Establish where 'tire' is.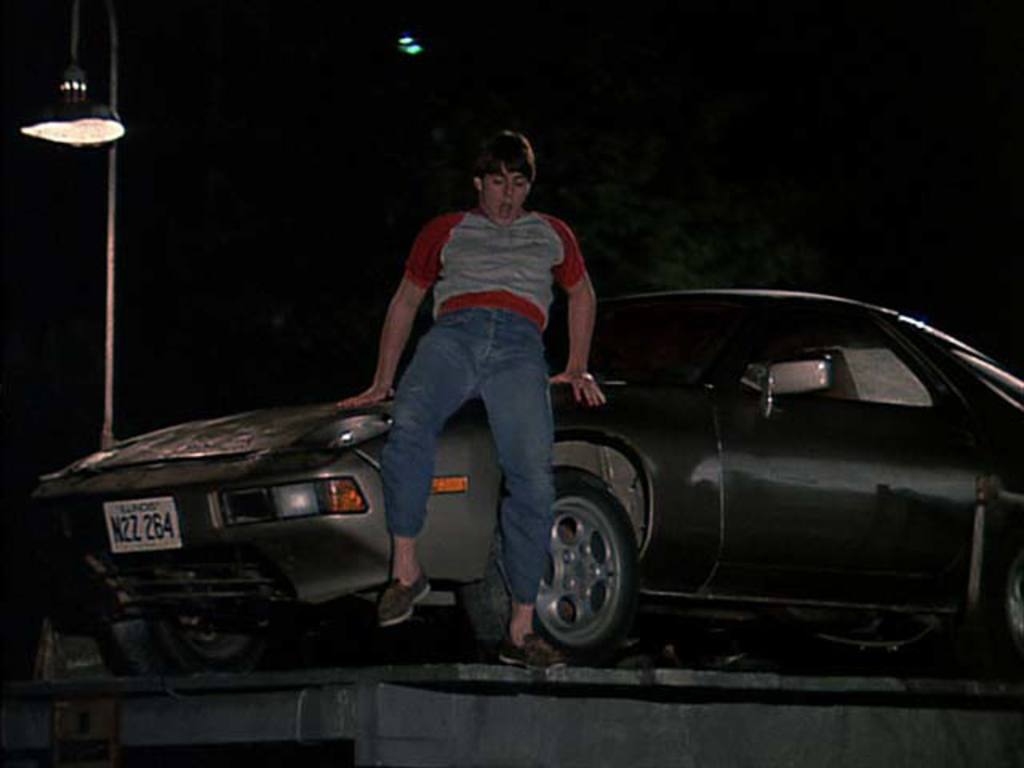
Established at <box>152,616,270,667</box>.
